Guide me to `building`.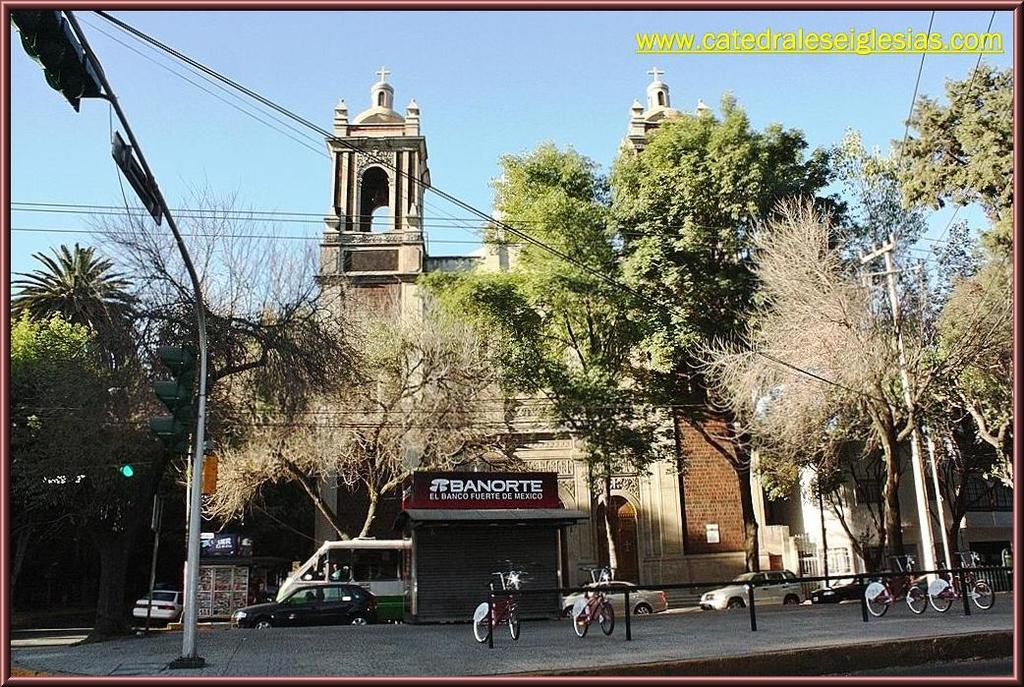
Guidance: {"left": 199, "top": 71, "right": 1015, "bottom": 621}.
